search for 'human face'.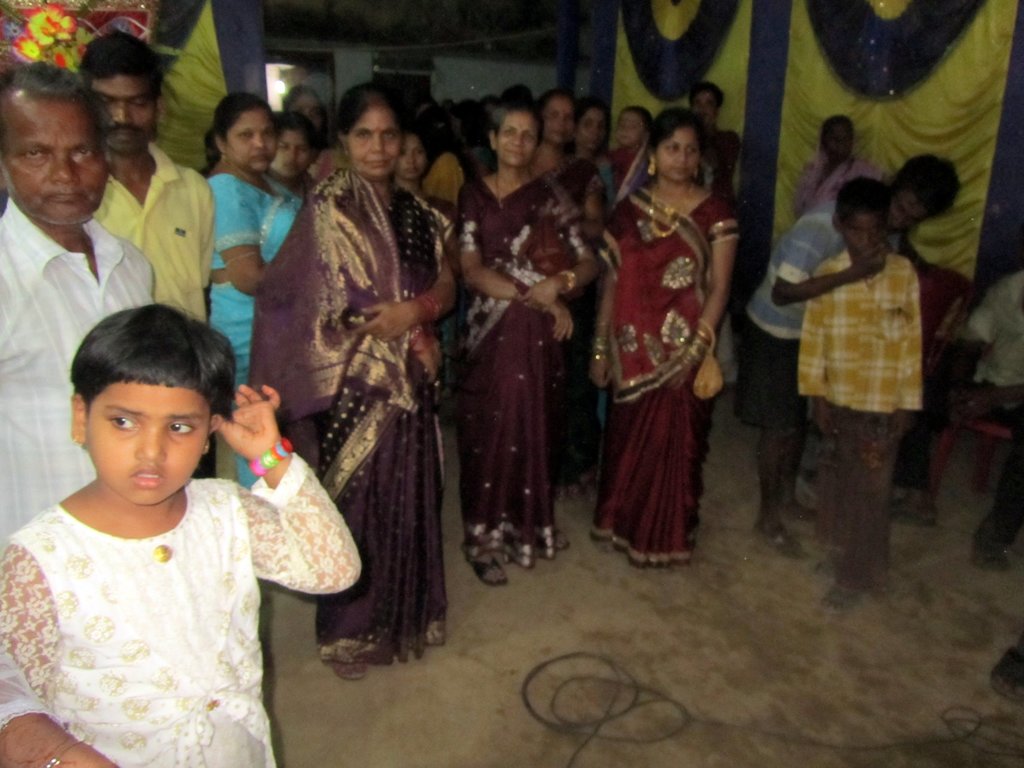
Found at x1=883, y1=187, x2=929, y2=236.
